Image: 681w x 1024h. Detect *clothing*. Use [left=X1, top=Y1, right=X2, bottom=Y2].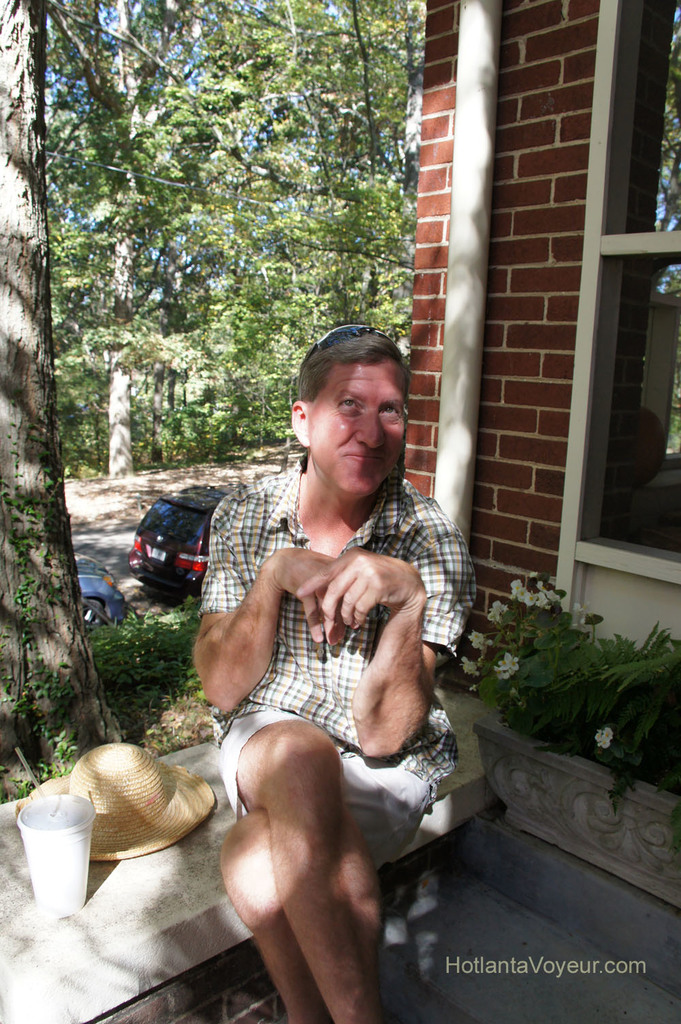
[left=186, top=451, right=479, bottom=878].
